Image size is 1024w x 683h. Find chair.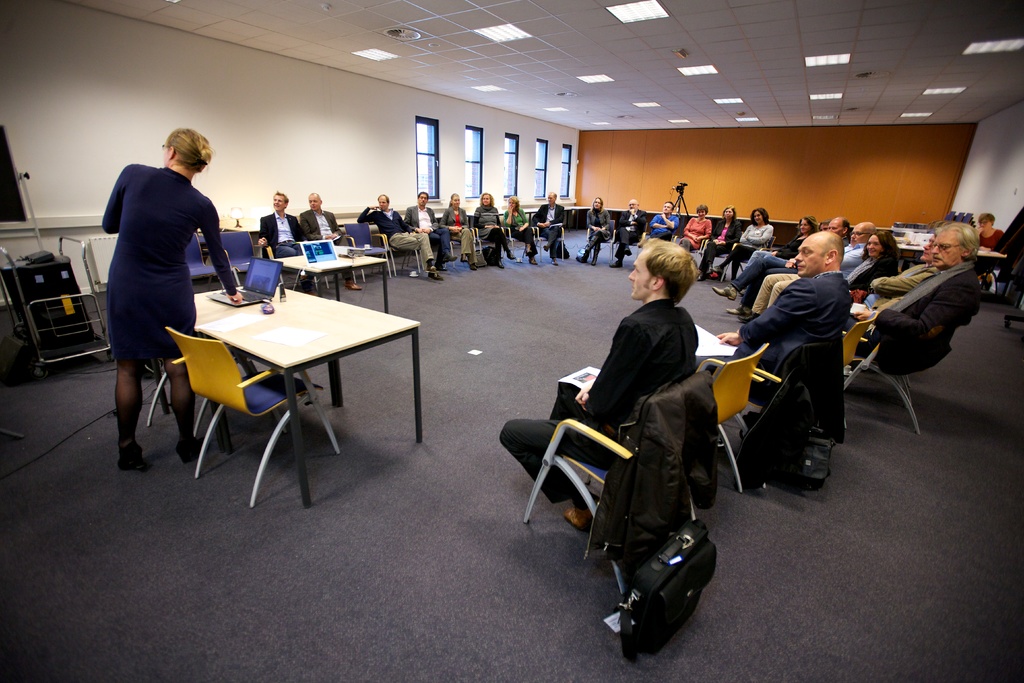
bbox=[686, 235, 705, 278].
